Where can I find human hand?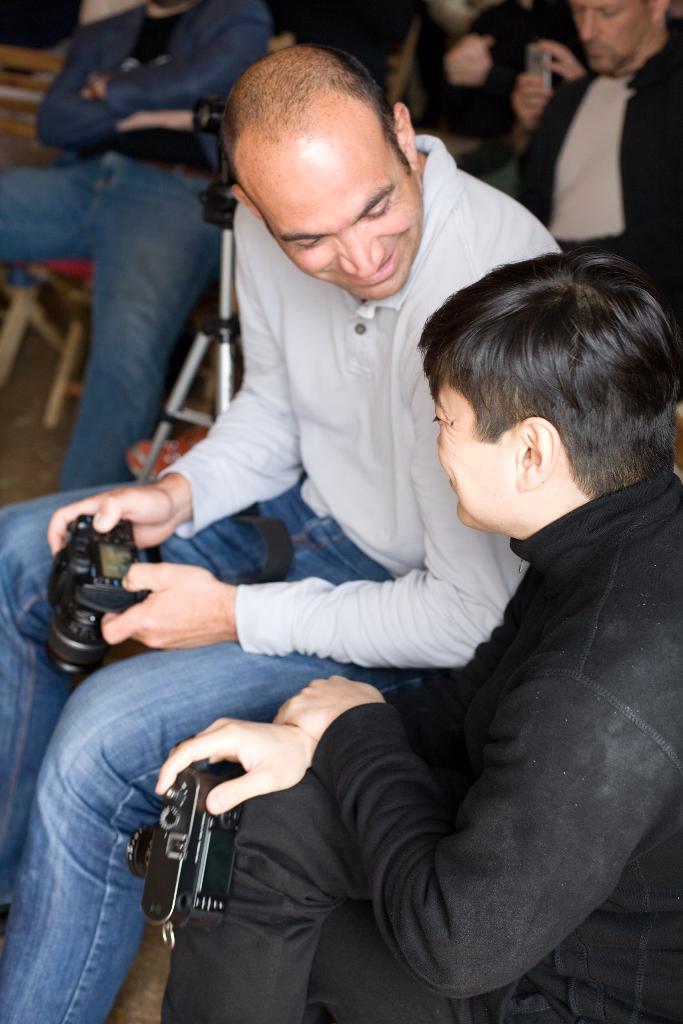
You can find it at {"left": 536, "top": 40, "right": 585, "bottom": 82}.
